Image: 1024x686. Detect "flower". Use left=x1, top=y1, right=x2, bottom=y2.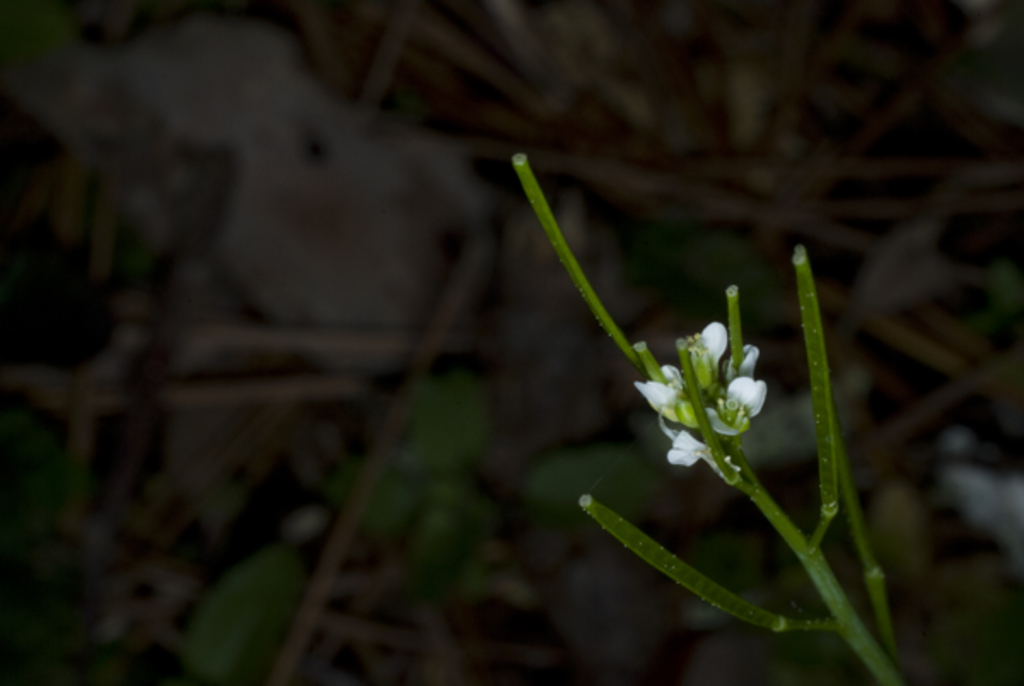
left=637, top=305, right=782, bottom=464.
